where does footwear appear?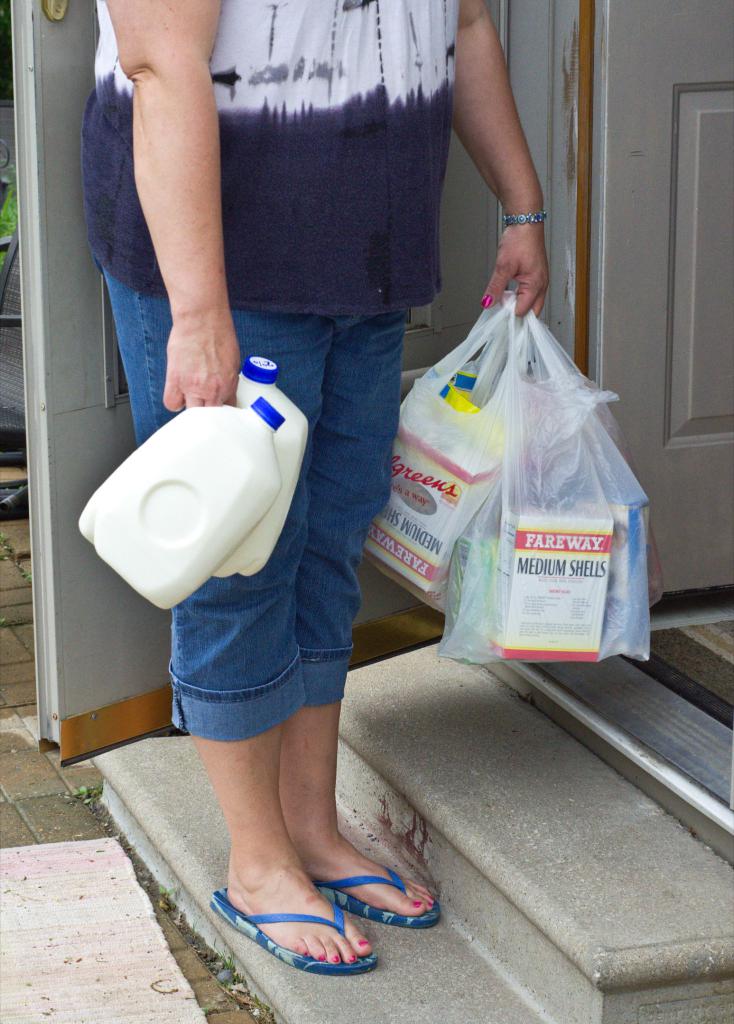
Appears at (x1=205, y1=853, x2=435, y2=980).
